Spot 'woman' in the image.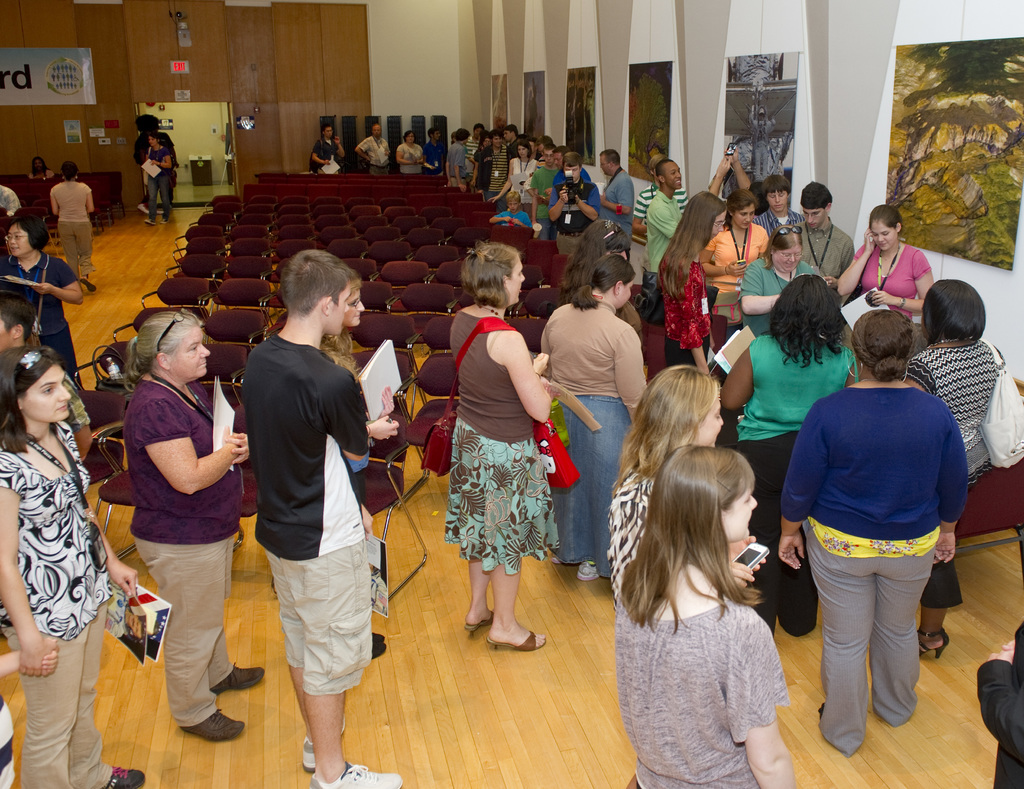
'woman' found at bbox=[141, 131, 177, 230].
